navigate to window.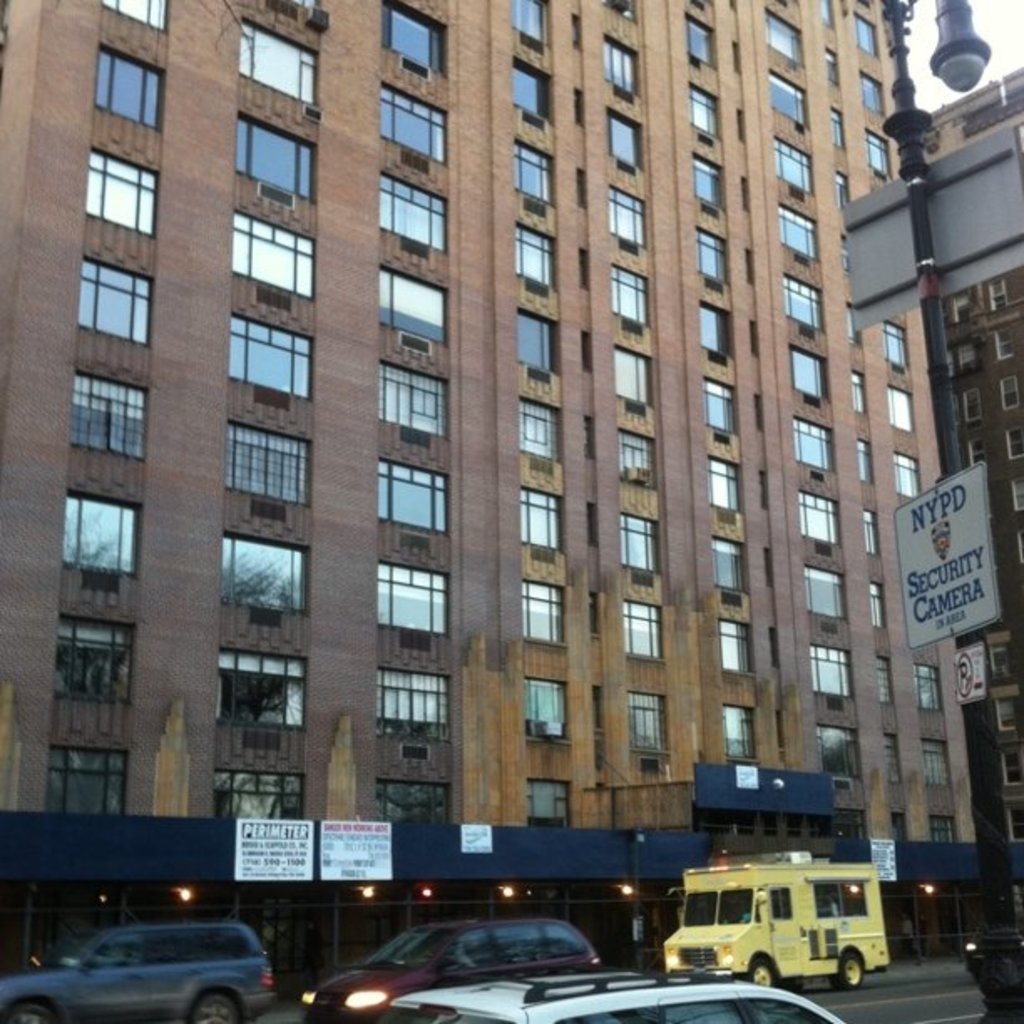
Navigation target: crop(791, 343, 813, 397).
